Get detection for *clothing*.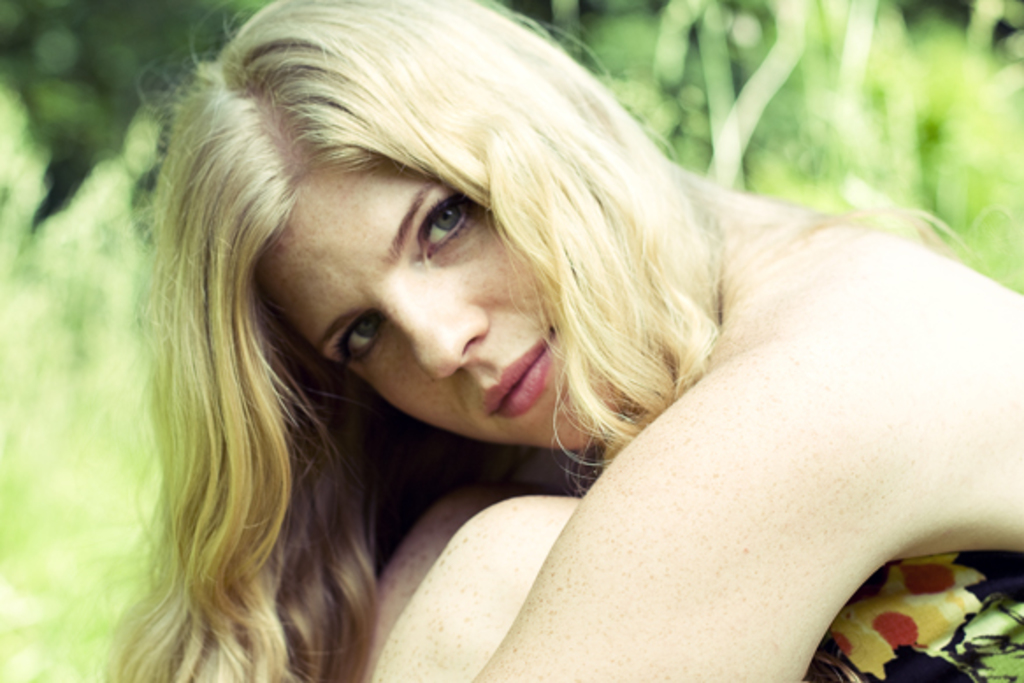
Detection: 803 555 1022 681.
